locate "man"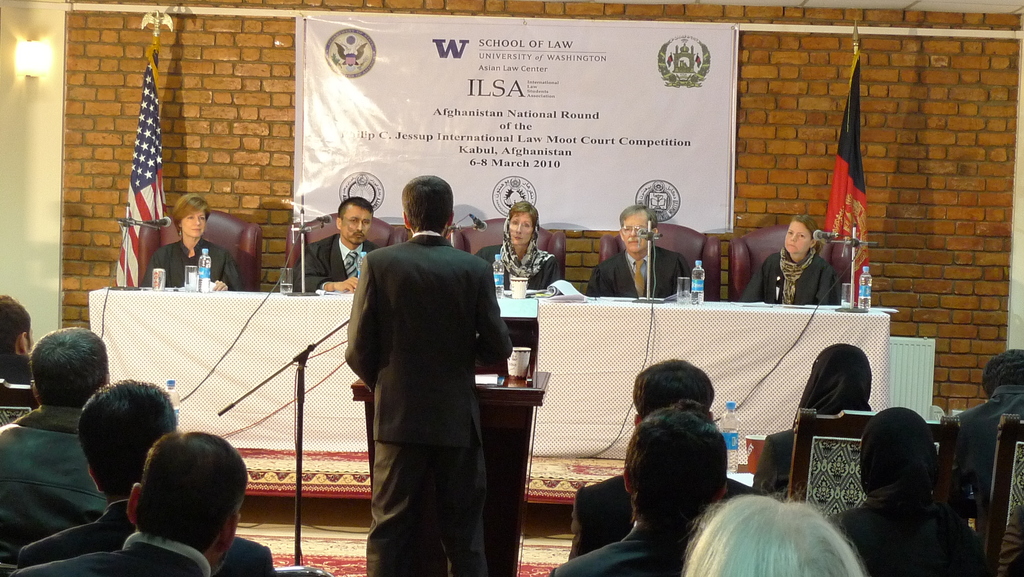
[x1=548, y1=404, x2=727, y2=576]
